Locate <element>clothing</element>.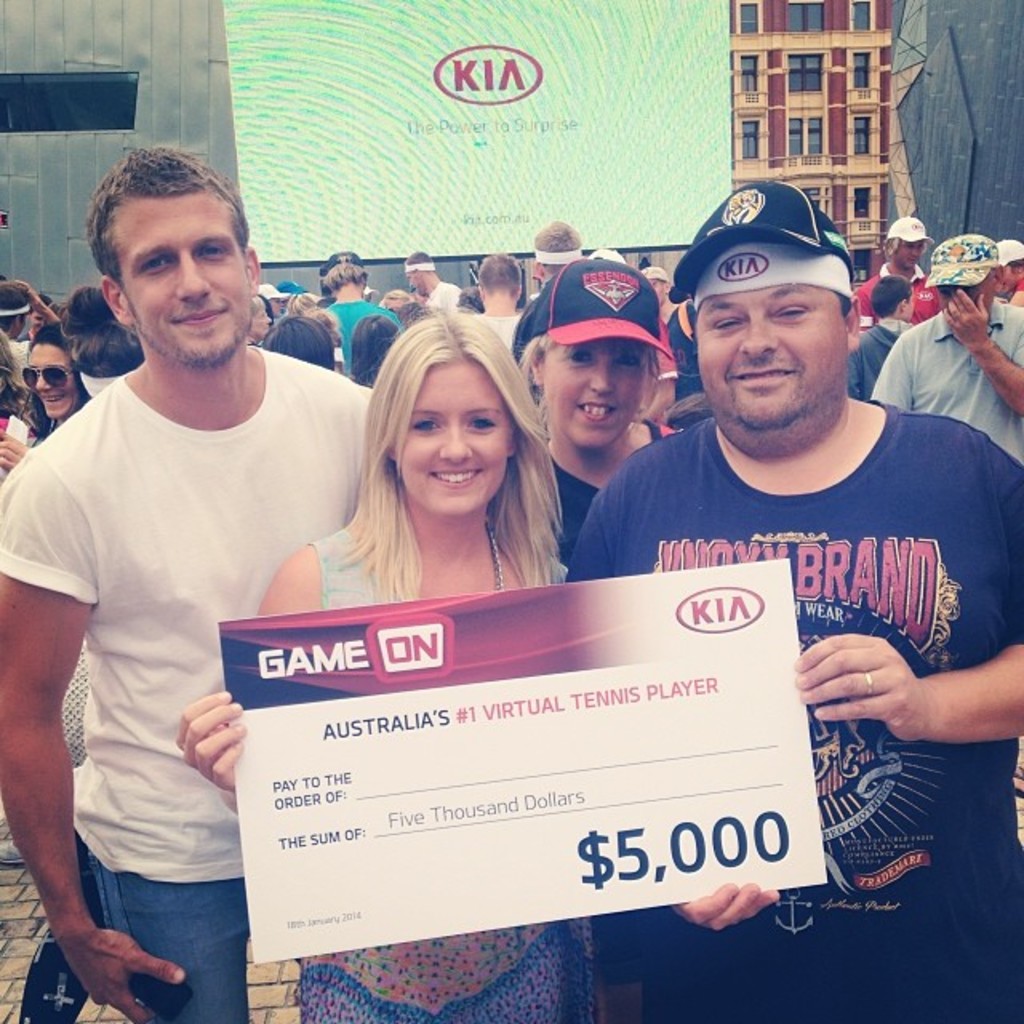
Bounding box: 427/280/470/307.
